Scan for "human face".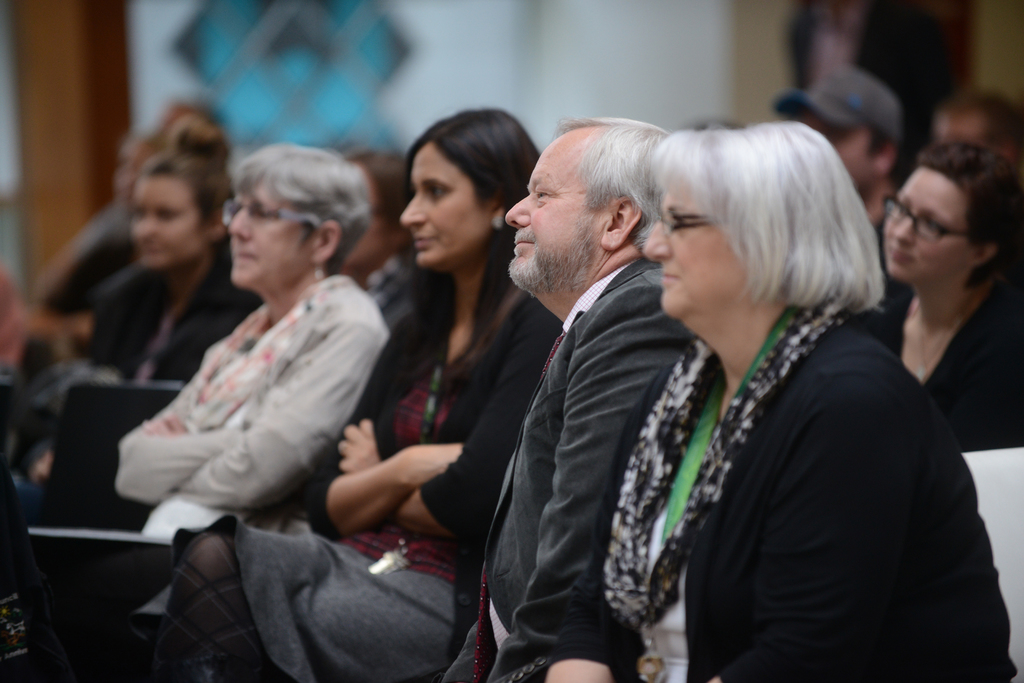
Scan result: l=400, t=143, r=490, b=265.
